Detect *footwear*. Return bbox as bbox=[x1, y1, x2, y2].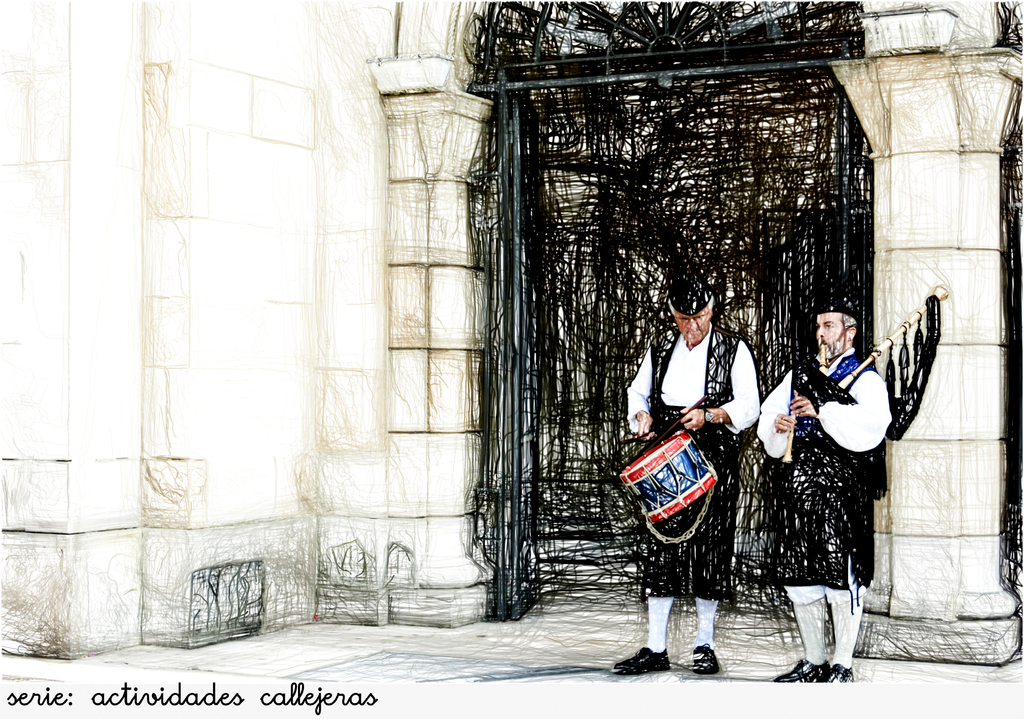
bbox=[690, 646, 725, 676].
